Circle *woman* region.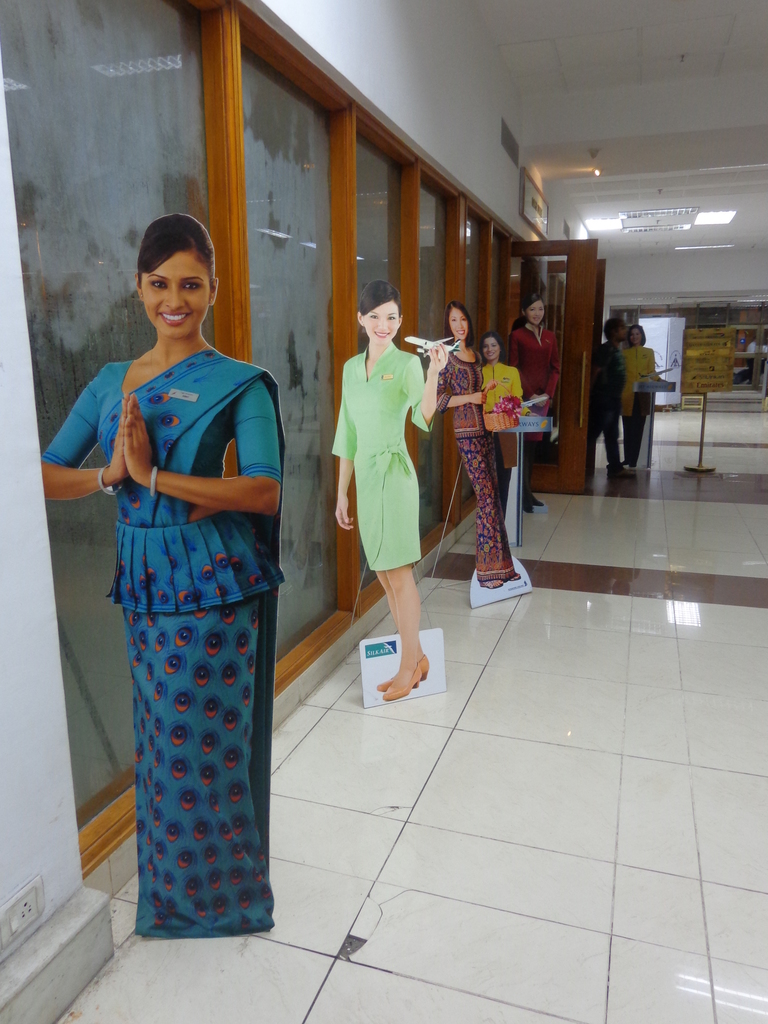
Region: <bbox>616, 319, 663, 476</bbox>.
